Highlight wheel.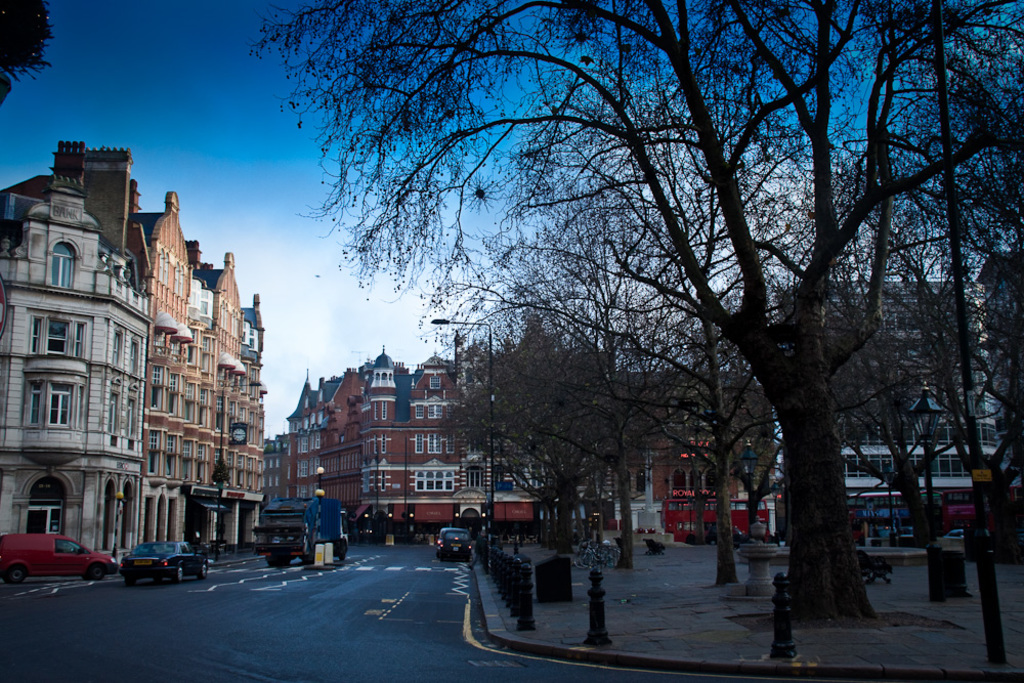
Highlighted region: [198, 562, 207, 579].
